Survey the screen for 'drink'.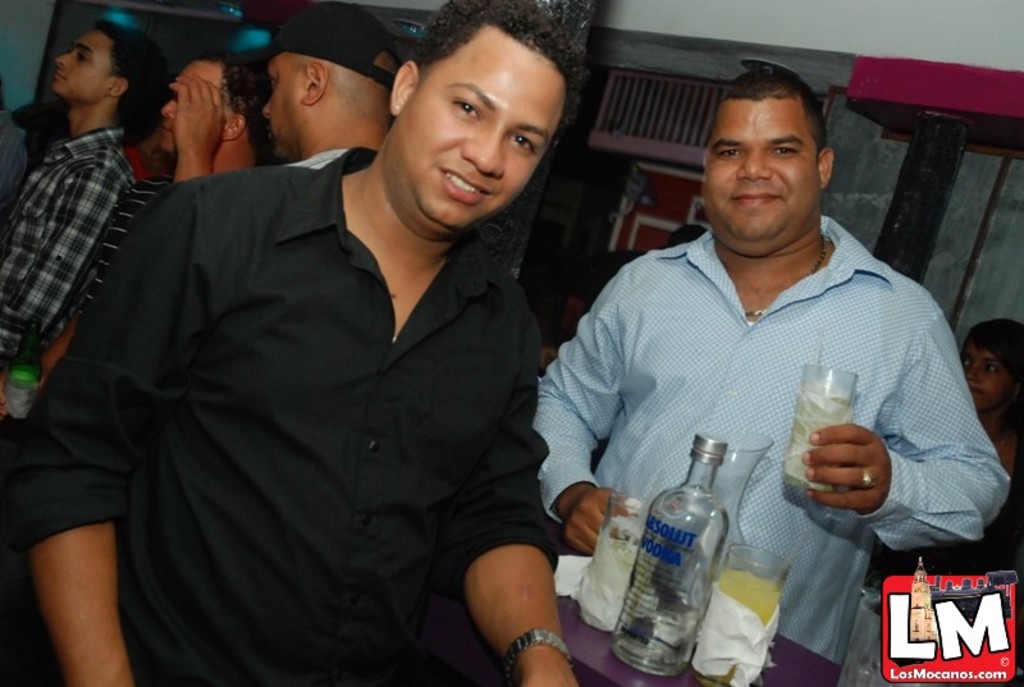
Survey found: [x1=718, y1=550, x2=800, y2=686].
